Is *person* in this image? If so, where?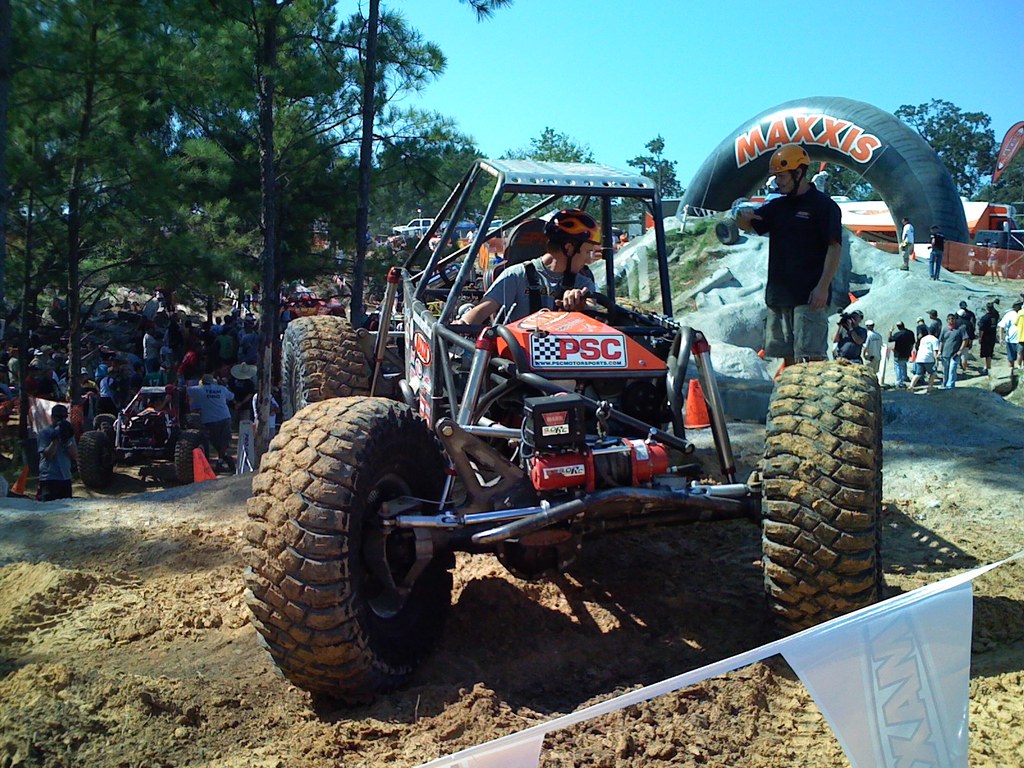
Yes, at (x1=858, y1=317, x2=886, y2=376).
